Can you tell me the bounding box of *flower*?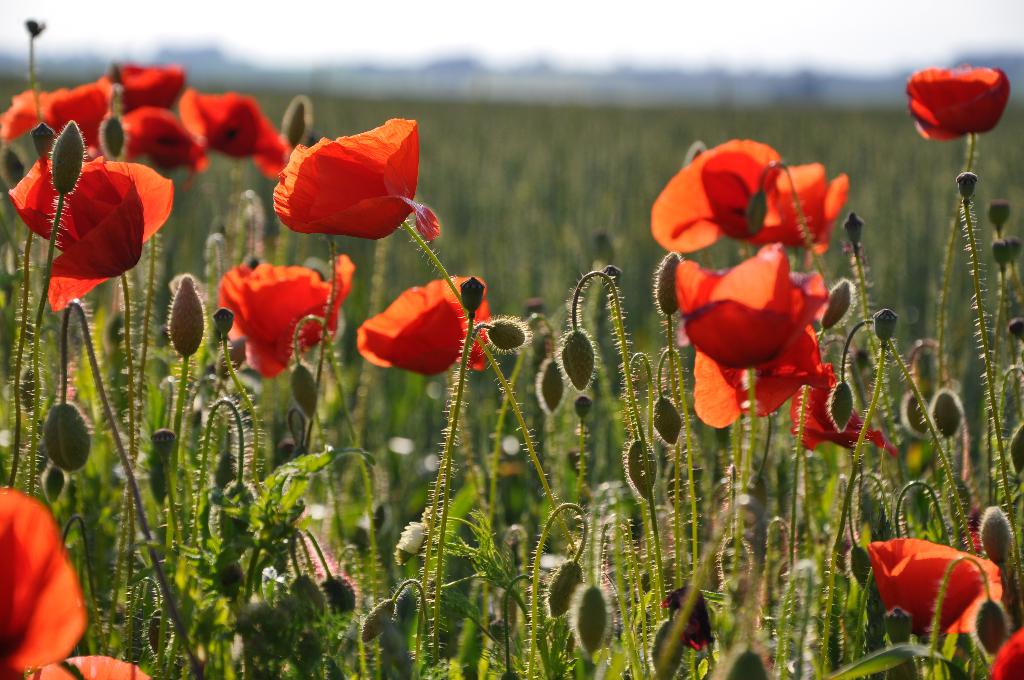
Rect(348, 275, 481, 373).
